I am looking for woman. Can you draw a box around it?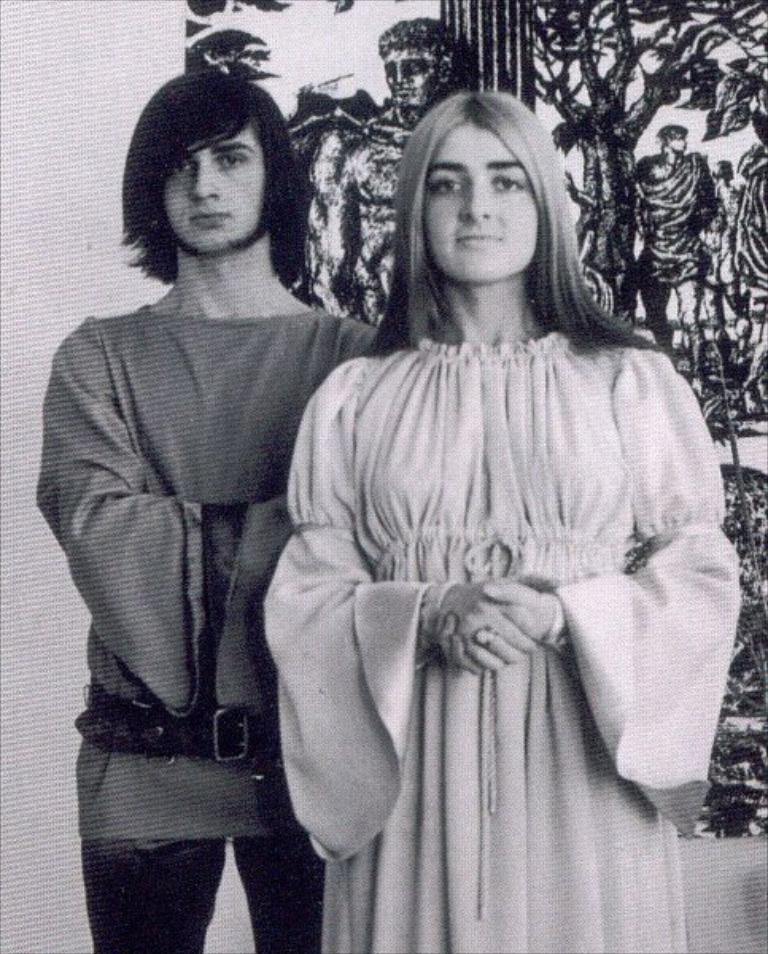
Sure, the bounding box is [262, 76, 741, 952].
